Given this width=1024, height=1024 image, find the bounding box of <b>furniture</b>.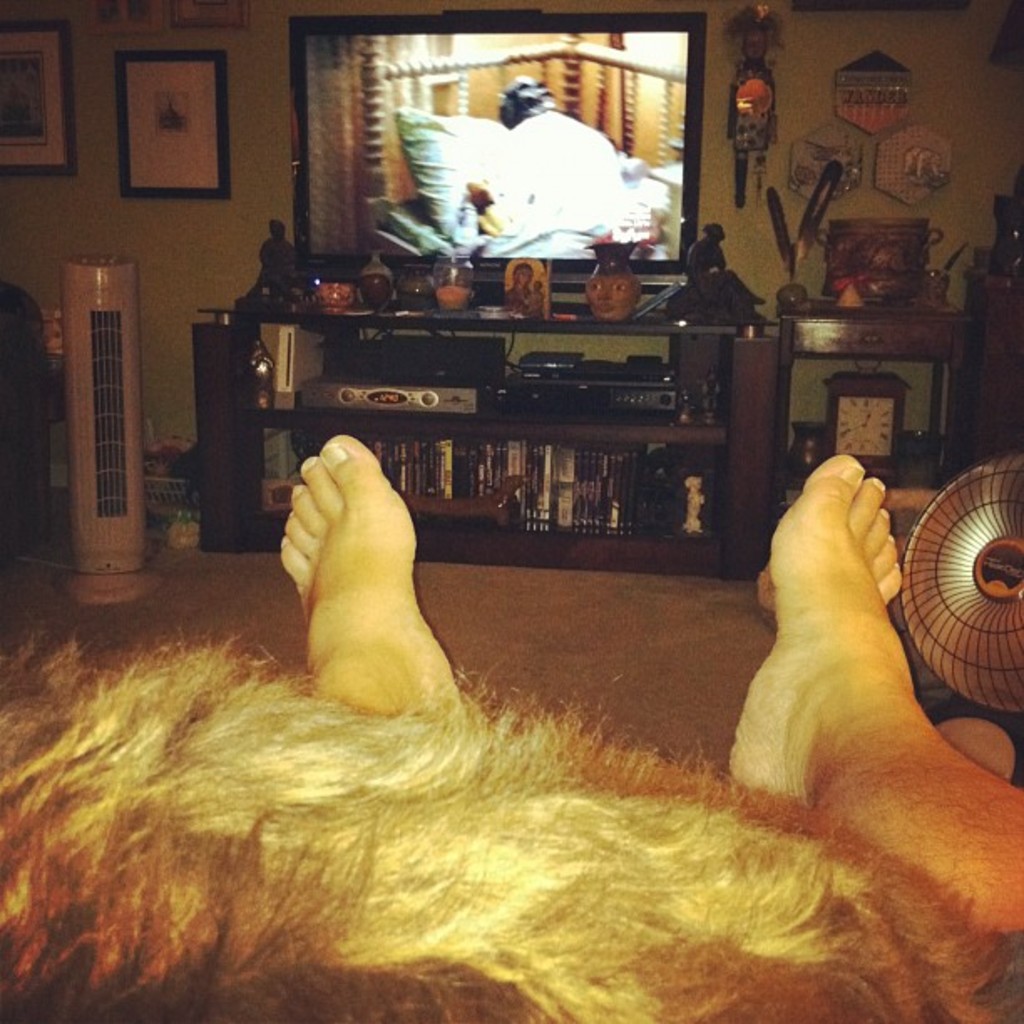
bbox=(778, 296, 974, 505).
